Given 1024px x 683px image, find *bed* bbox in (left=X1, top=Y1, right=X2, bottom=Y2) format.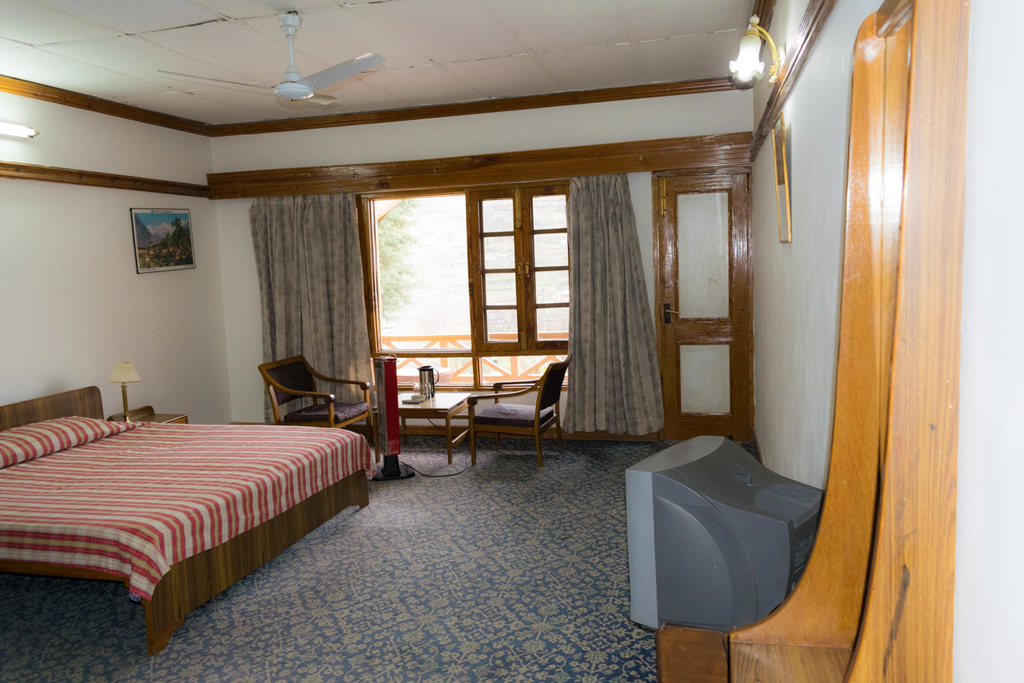
(left=0, top=381, right=374, bottom=665).
